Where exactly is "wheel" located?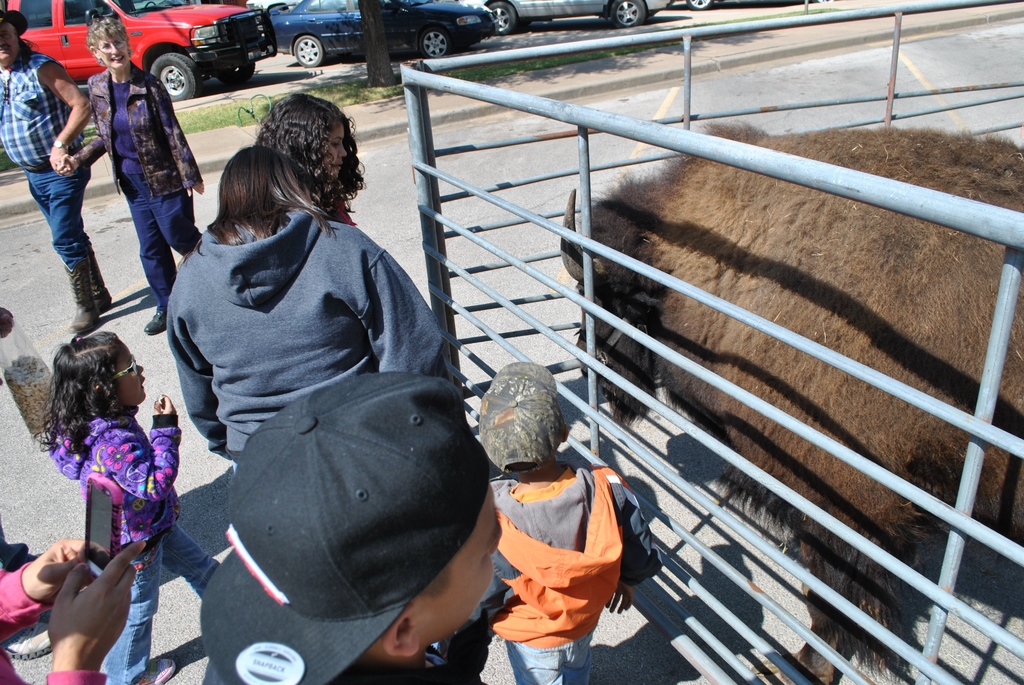
Its bounding box is [153, 51, 204, 104].
